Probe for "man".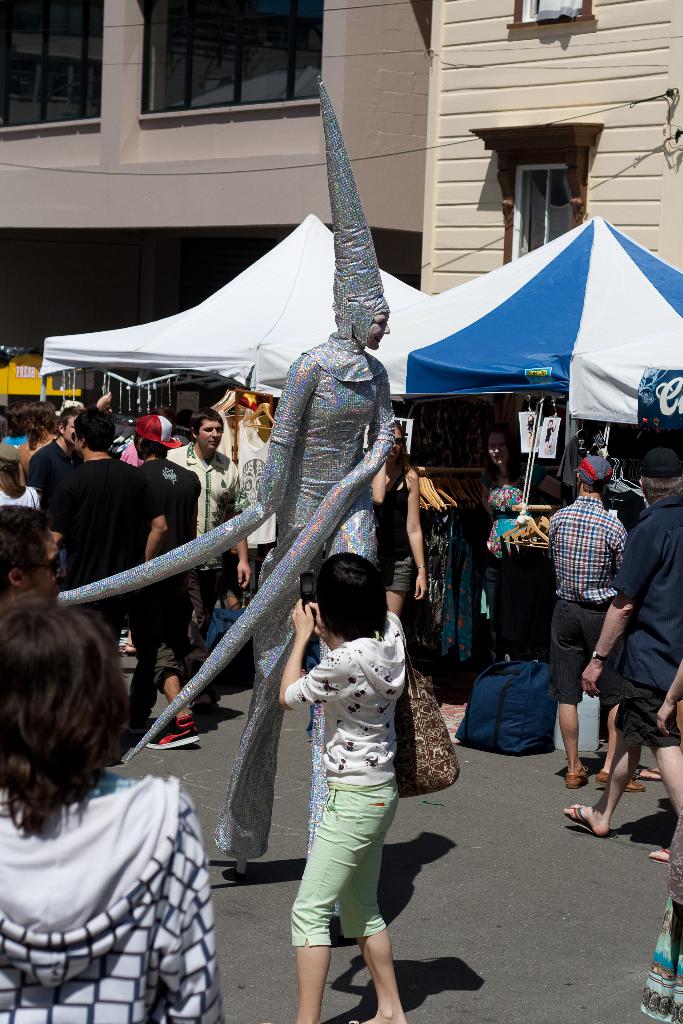
Probe result: bbox=(560, 444, 682, 866).
